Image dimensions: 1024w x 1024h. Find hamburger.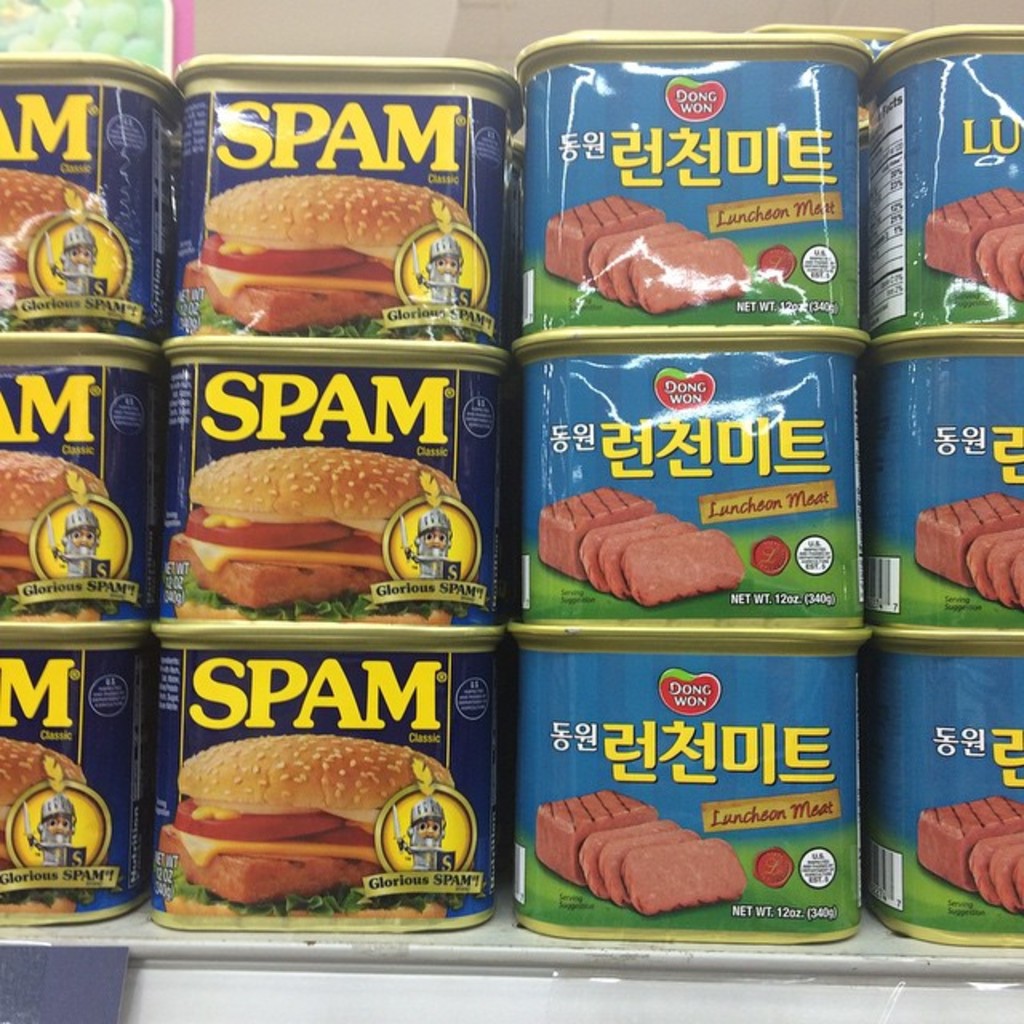
(x1=0, y1=166, x2=101, y2=338).
